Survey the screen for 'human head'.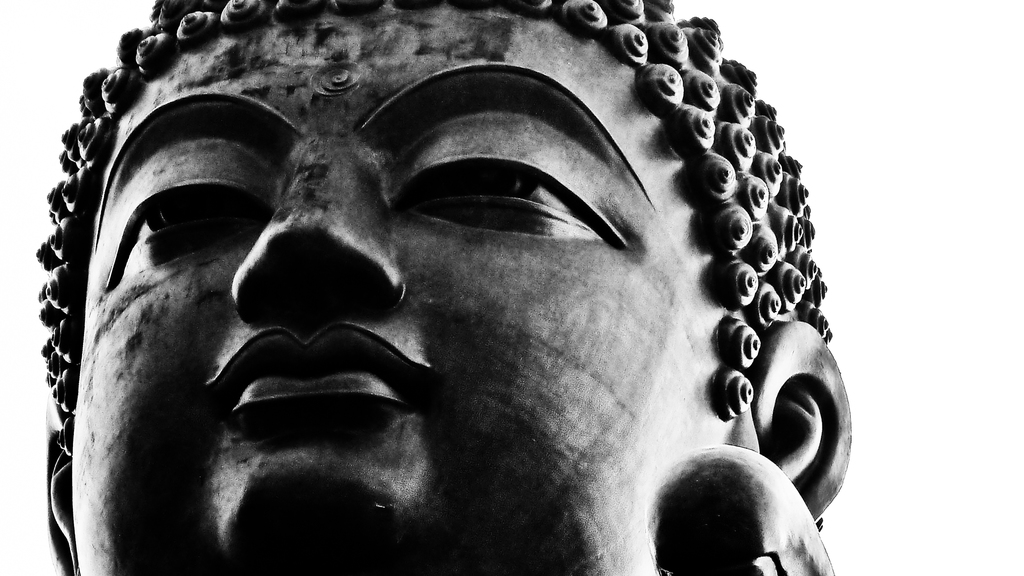
Survey found: <region>33, 0, 854, 575</region>.
